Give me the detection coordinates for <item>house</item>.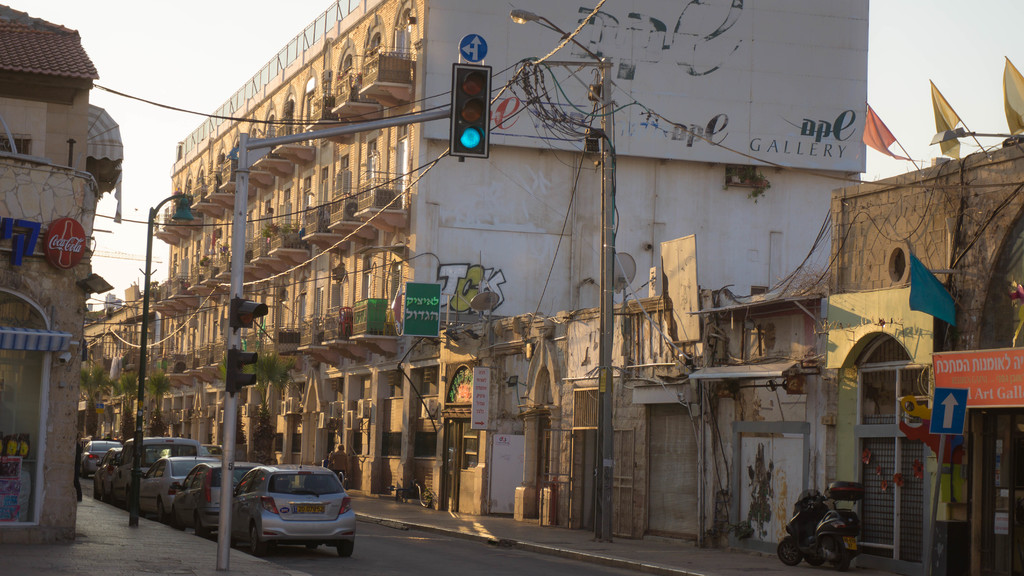
bbox(150, 0, 869, 510).
